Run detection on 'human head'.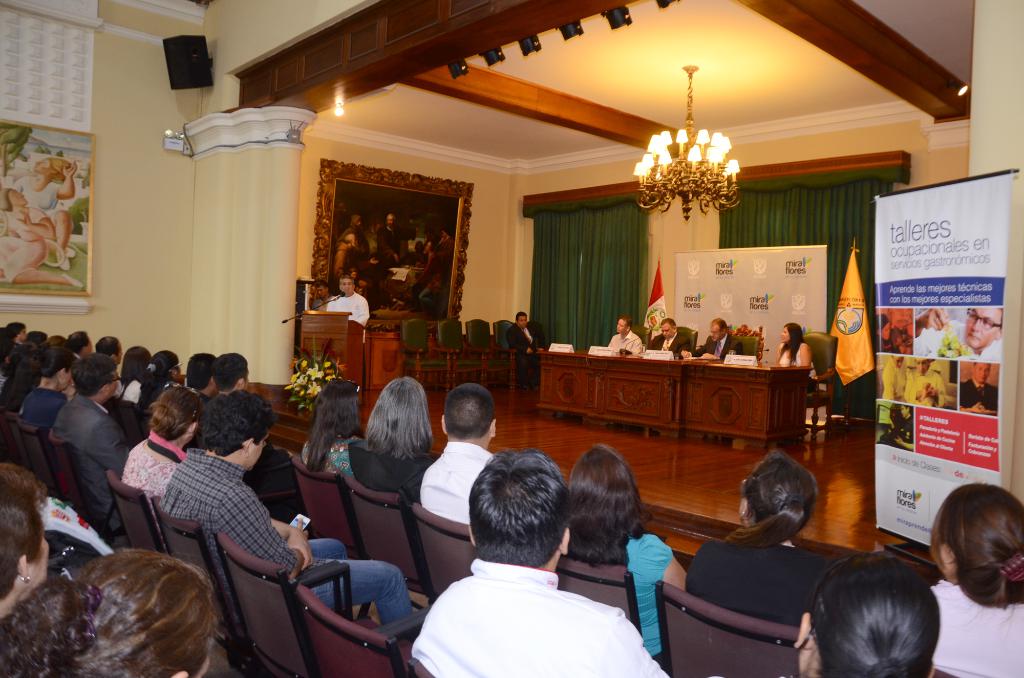
Result: (40,333,65,347).
